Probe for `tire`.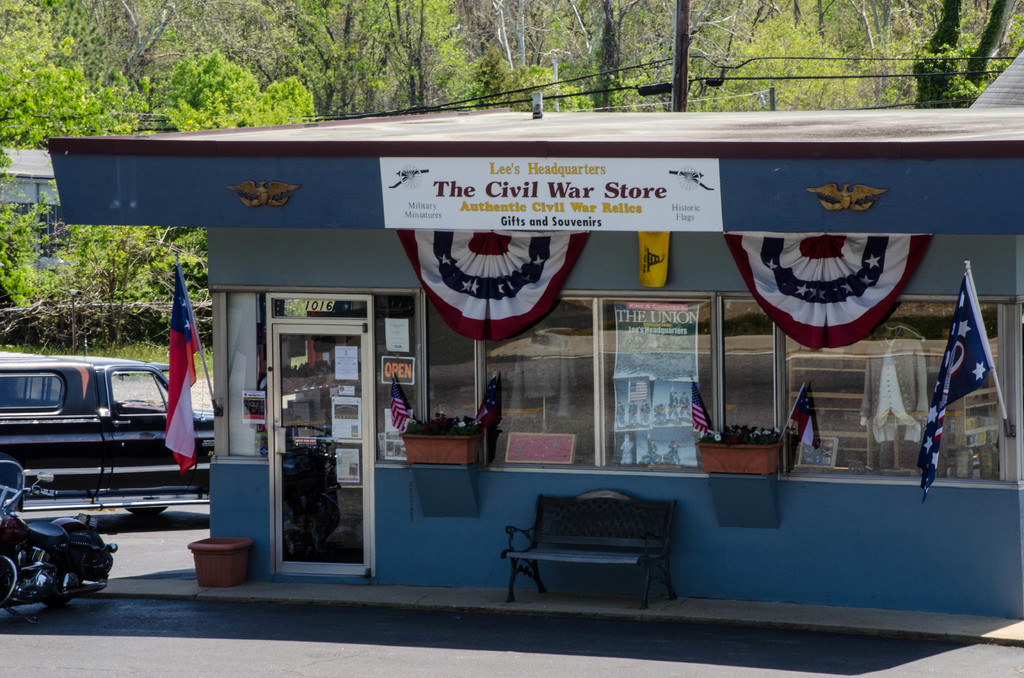
Probe result: (left=123, top=506, right=169, bottom=515).
